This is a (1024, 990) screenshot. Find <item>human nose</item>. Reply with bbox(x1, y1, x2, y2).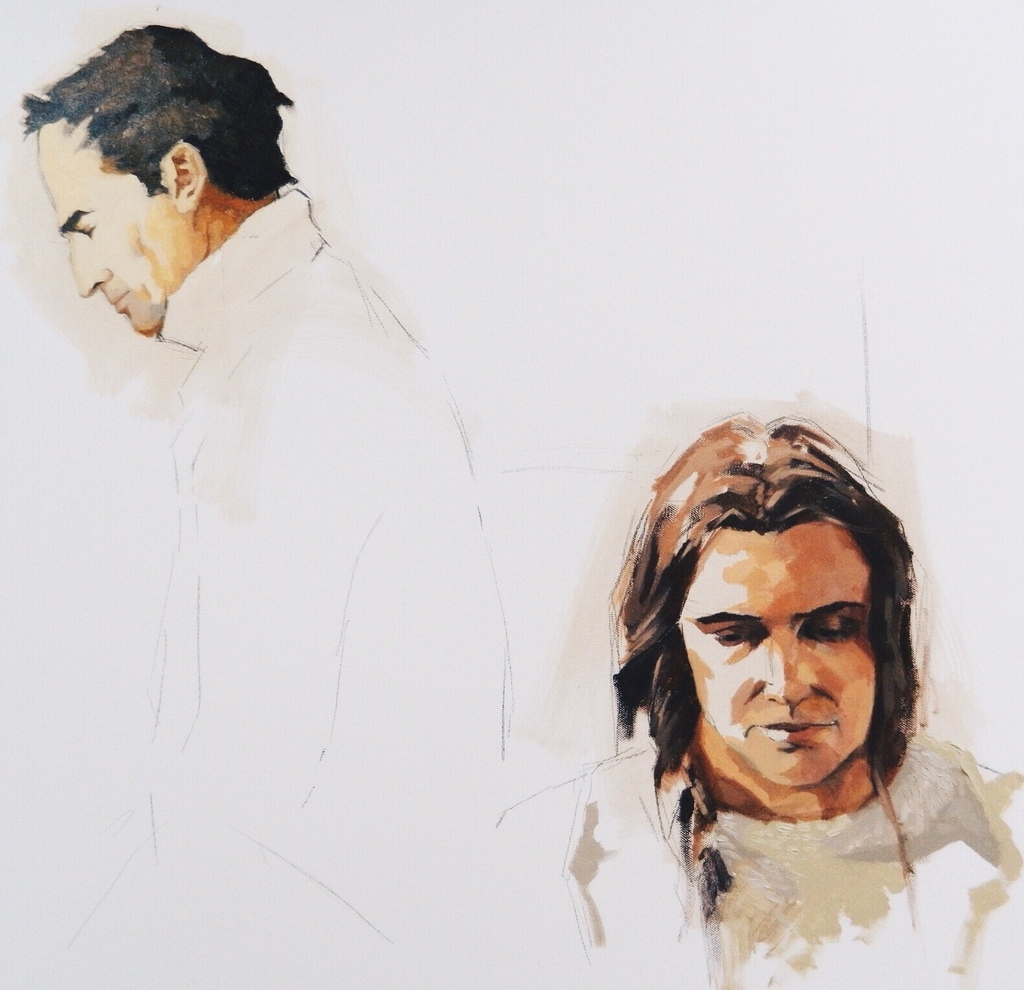
bbox(758, 623, 811, 713).
